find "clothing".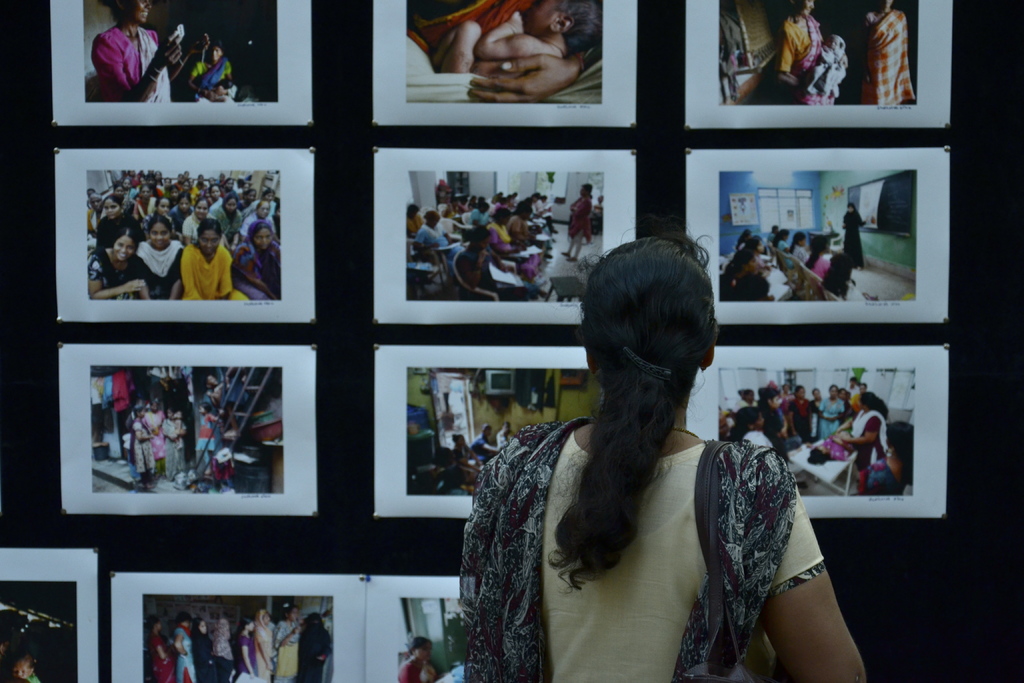
<region>784, 396, 813, 439</region>.
